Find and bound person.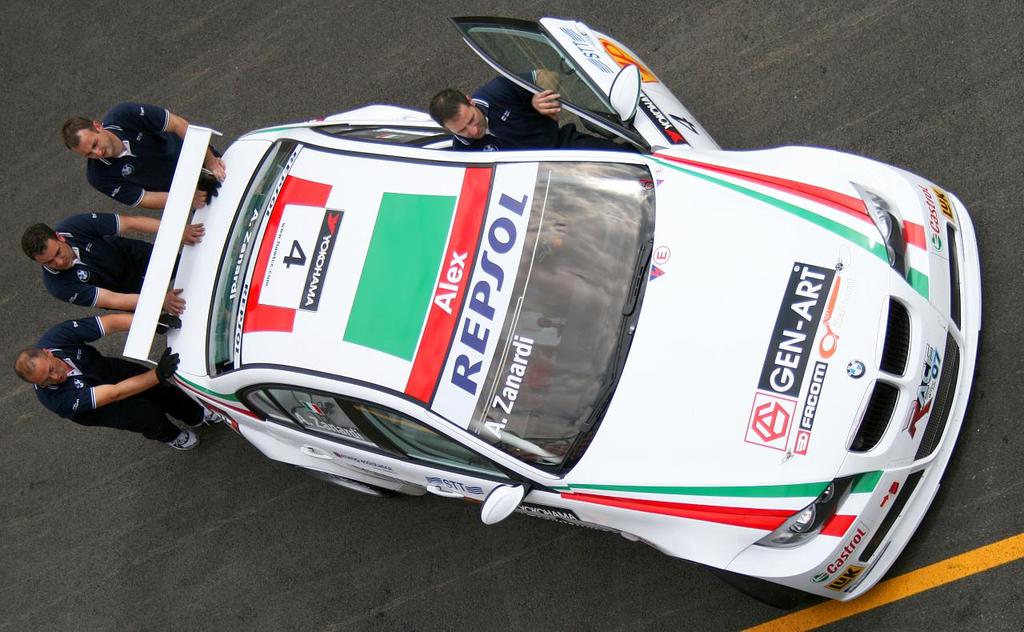
Bound: l=10, t=311, r=226, b=449.
